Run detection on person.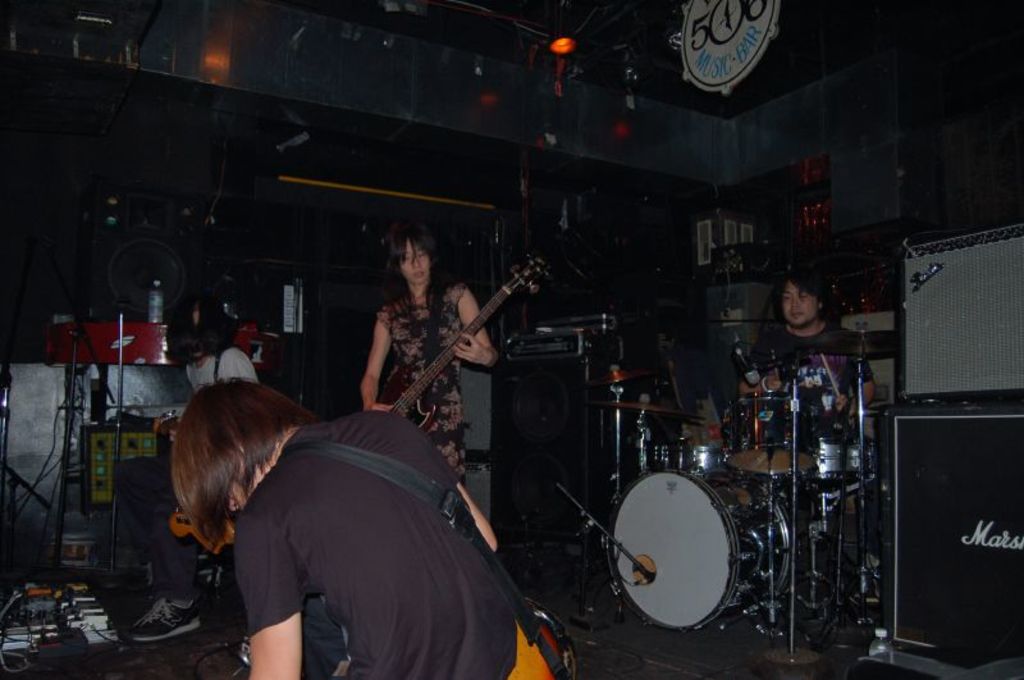
Result: (739,268,878,601).
